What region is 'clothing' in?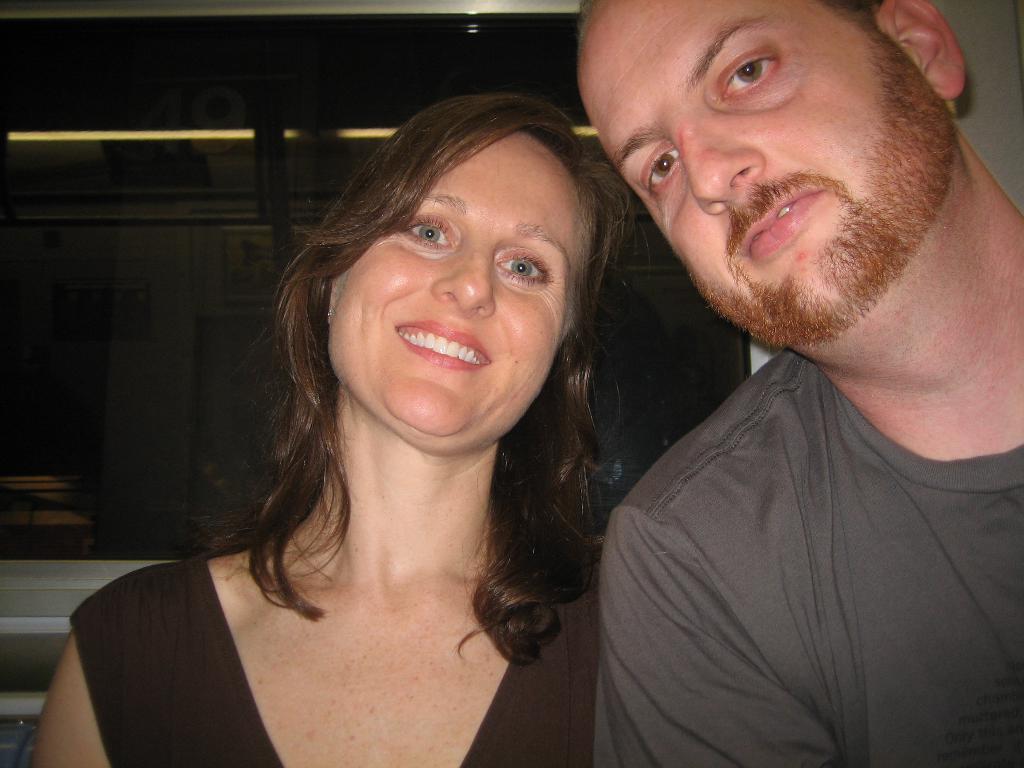
rect(76, 536, 614, 767).
